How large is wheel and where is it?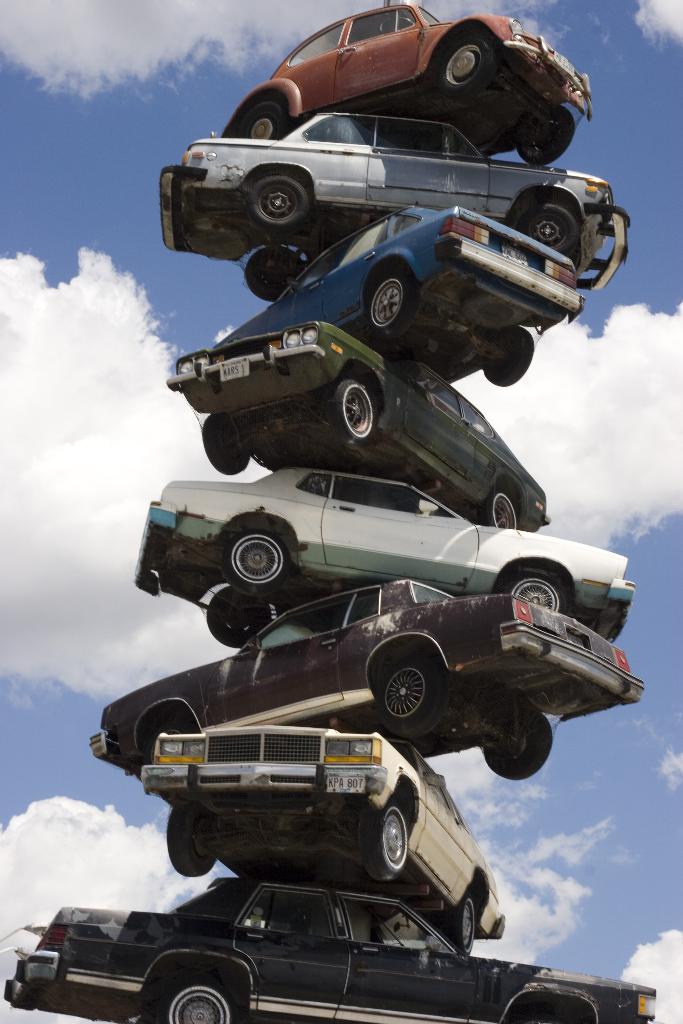
Bounding box: 165, 808, 215, 876.
